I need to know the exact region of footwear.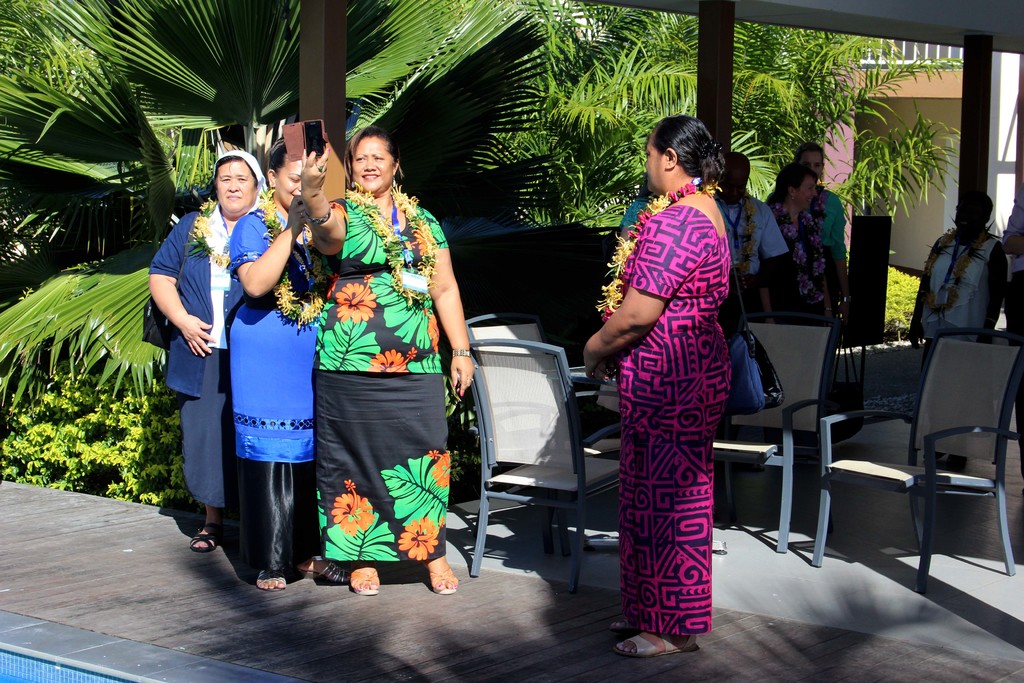
Region: bbox=[609, 626, 701, 660].
